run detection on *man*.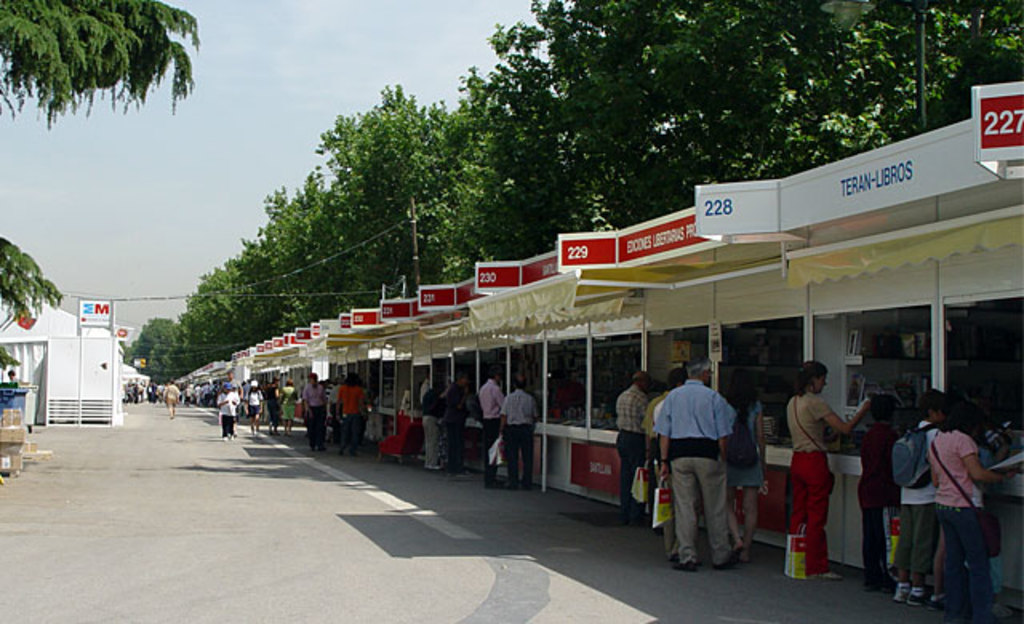
Result: locate(664, 360, 766, 571).
